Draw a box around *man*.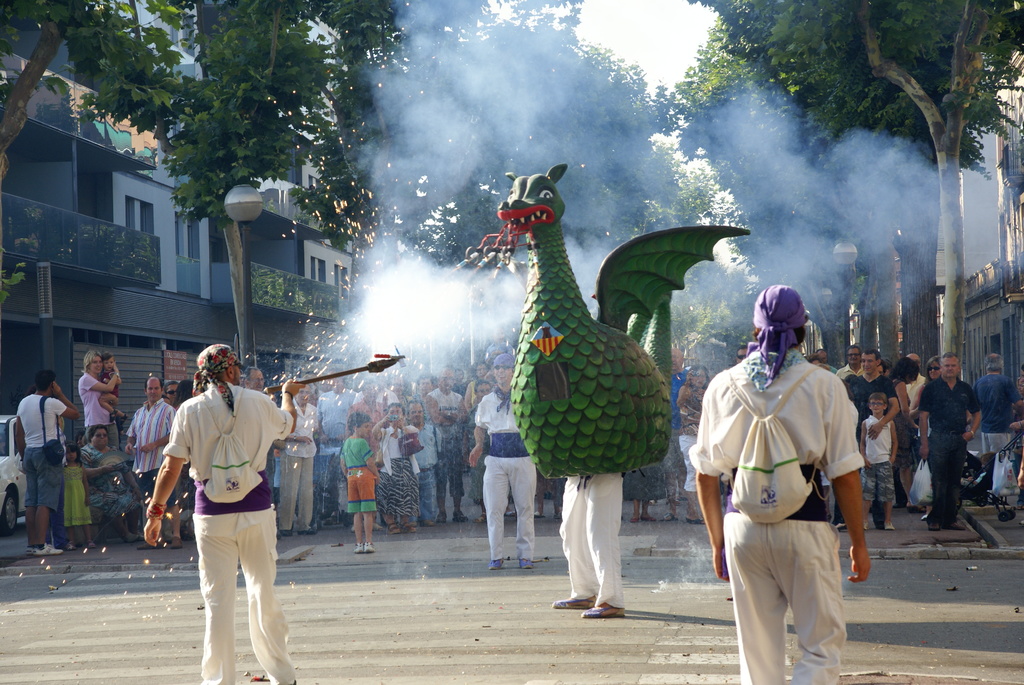
l=851, t=348, r=904, b=443.
